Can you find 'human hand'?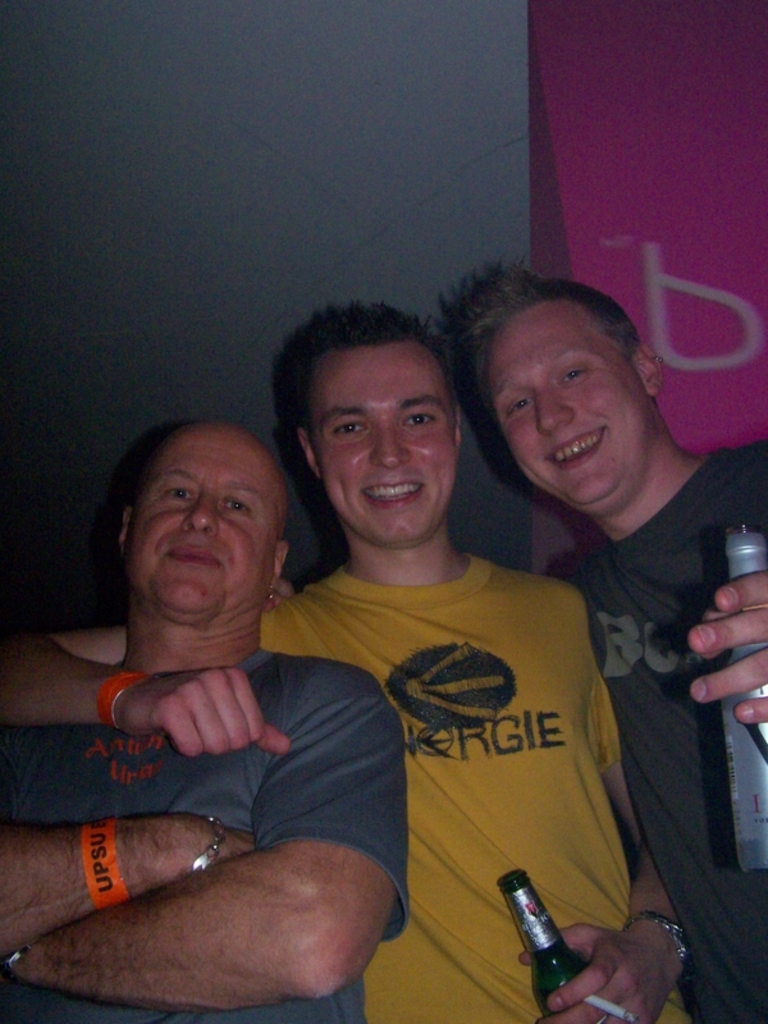
Yes, bounding box: 687 571 767 723.
